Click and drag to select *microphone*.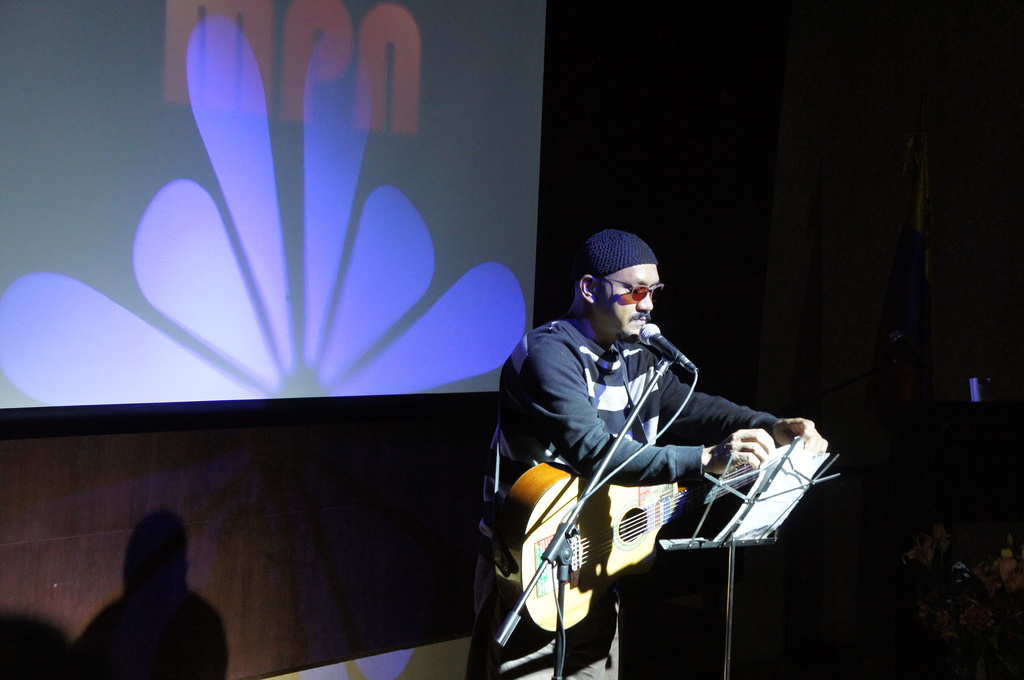
Selection: region(640, 320, 684, 360).
